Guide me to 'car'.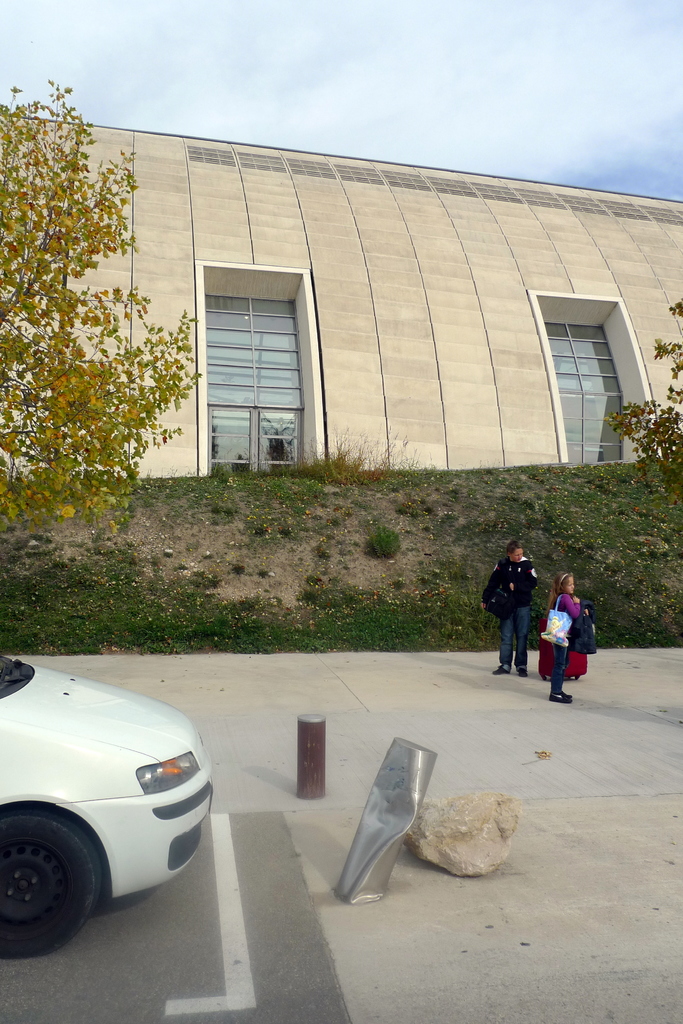
Guidance: bbox(0, 657, 213, 950).
